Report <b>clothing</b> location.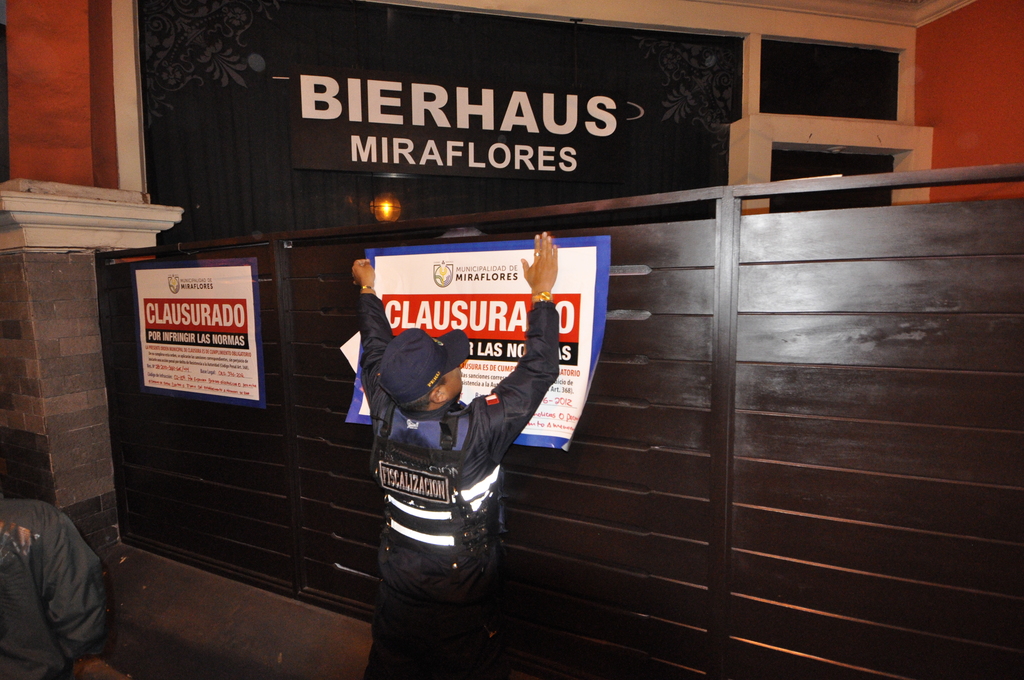
Report: [355,312,553,643].
